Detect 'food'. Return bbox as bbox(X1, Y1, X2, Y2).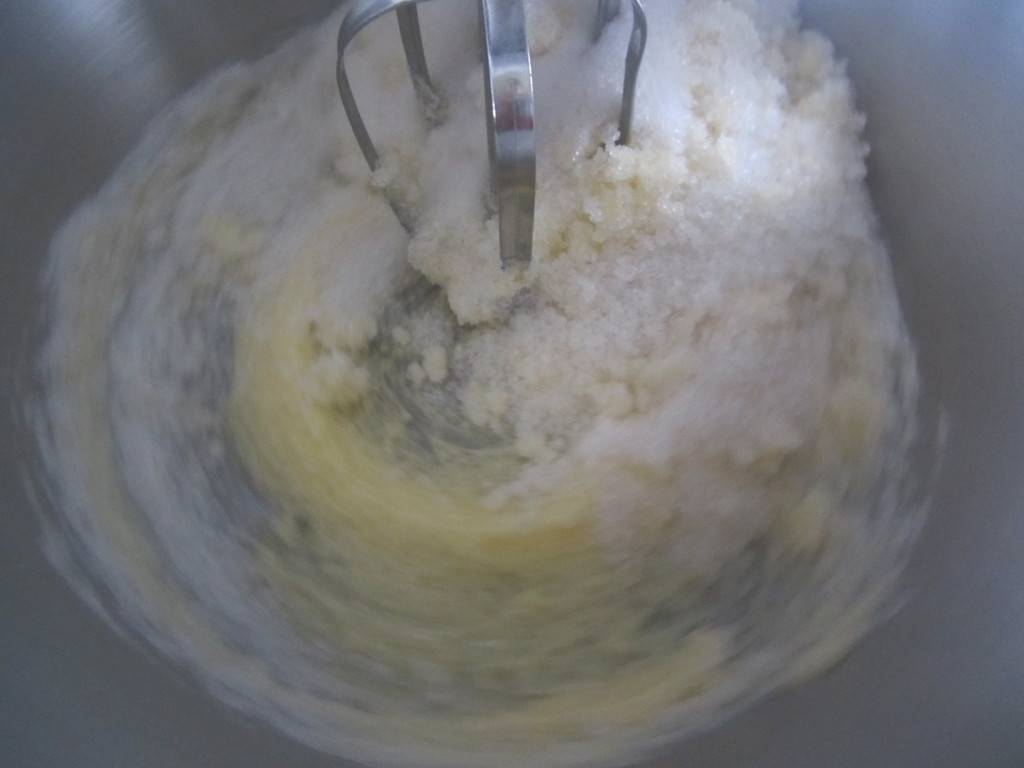
bbox(40, 18, 989, 678).
